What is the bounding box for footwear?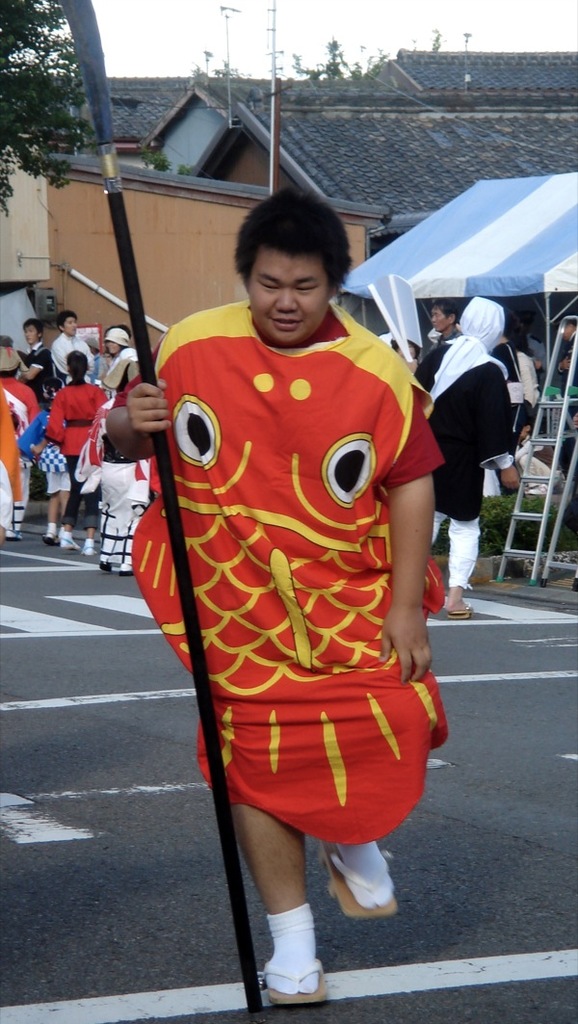
(x1=260, y1=919, x2=325, y2=1005).
